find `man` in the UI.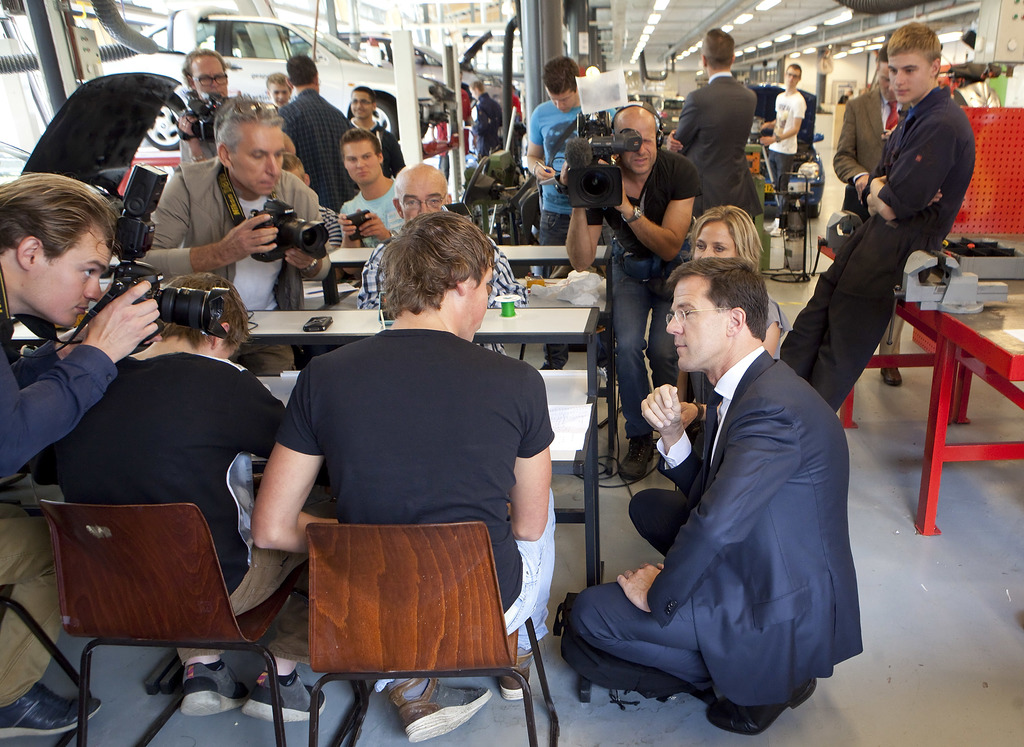
UI element at pyautogui.locateOnScreen(136, 95, 325, 315).
